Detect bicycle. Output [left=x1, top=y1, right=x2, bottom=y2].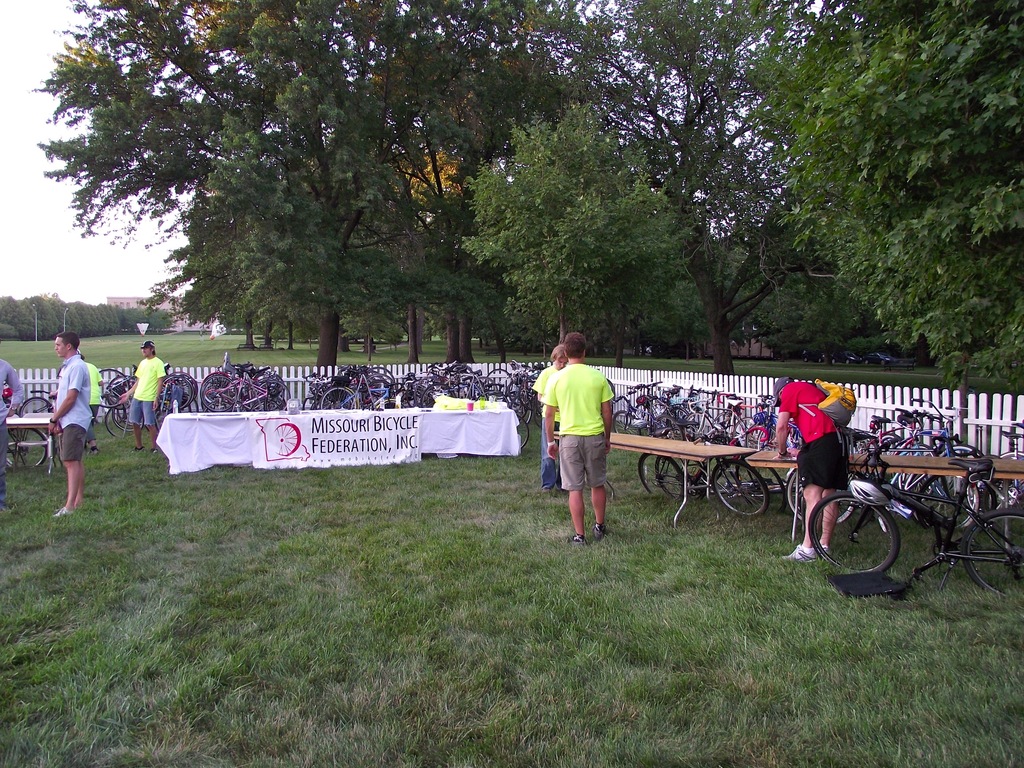
[left=600, top=385, right=675, bottom=440].
